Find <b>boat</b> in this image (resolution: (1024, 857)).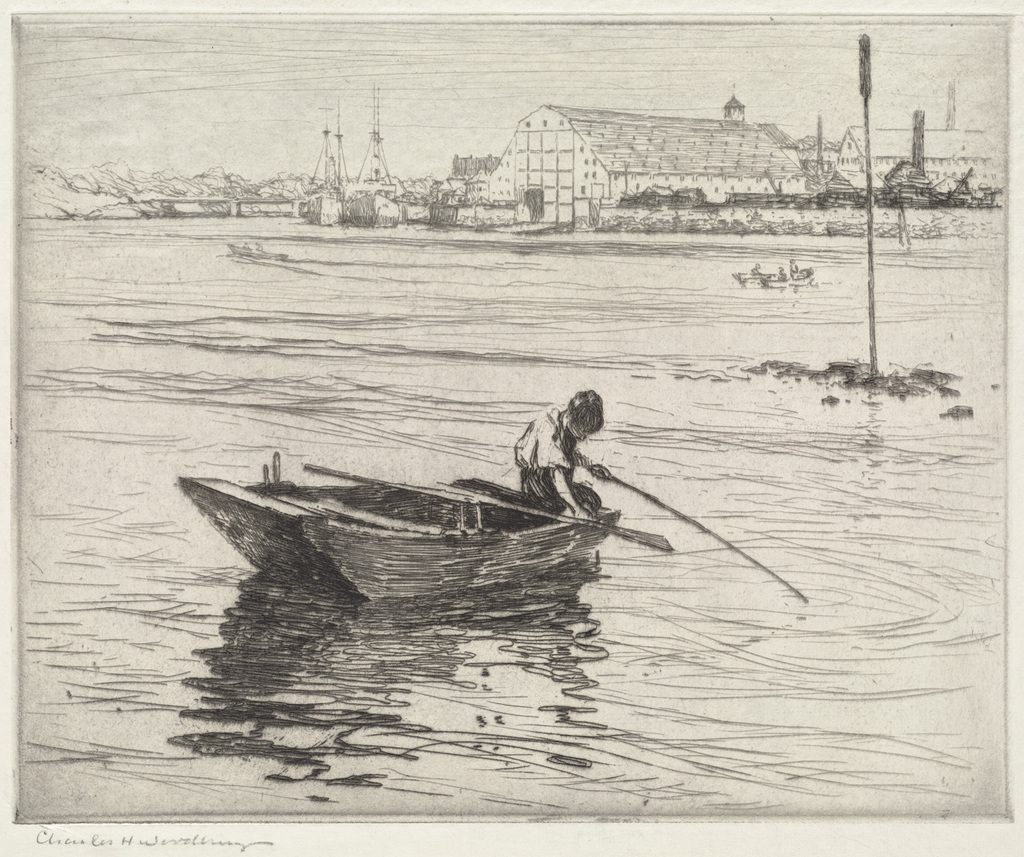
pyautogui.locateOnScreen(229, 242, 285, 254).
